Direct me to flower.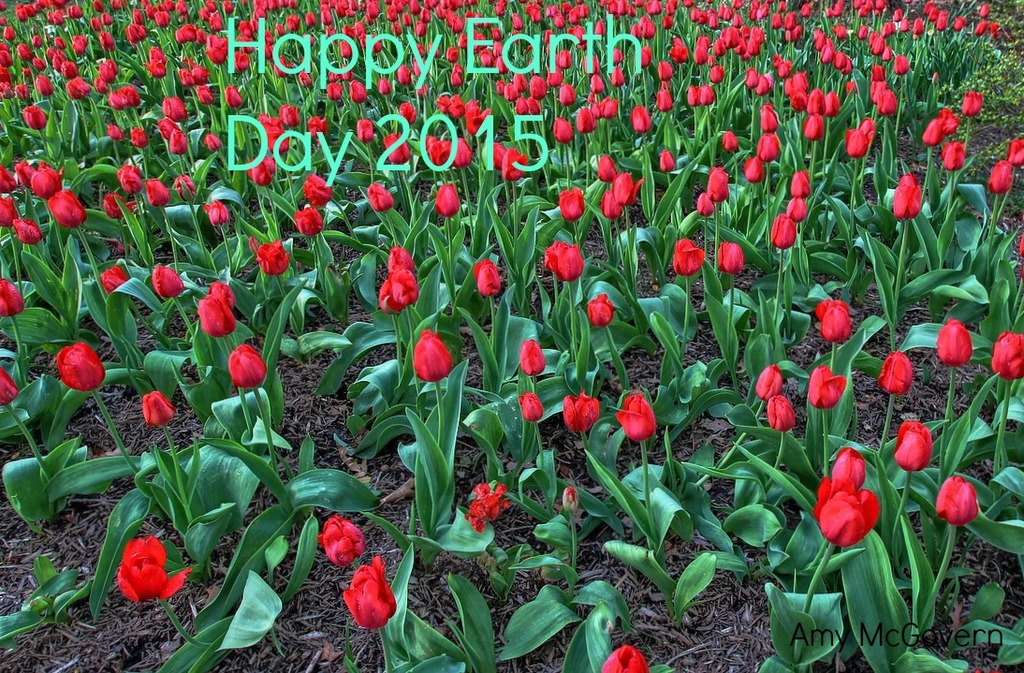
Direction: Rect(53, 342, 104, 389).
